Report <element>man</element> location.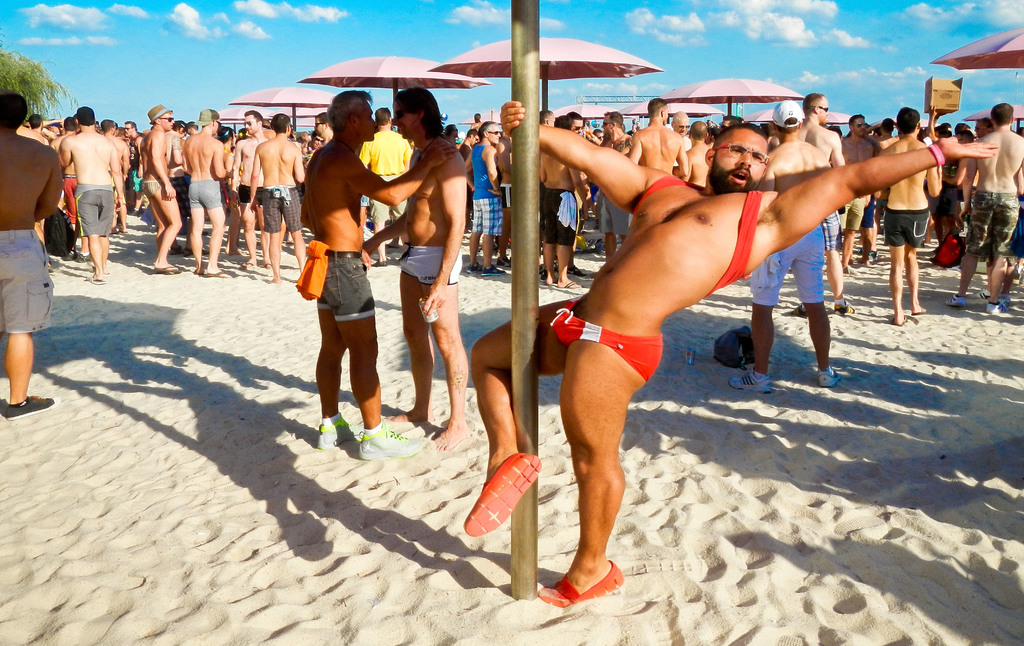
Report: 591, 113, 641, 270.
